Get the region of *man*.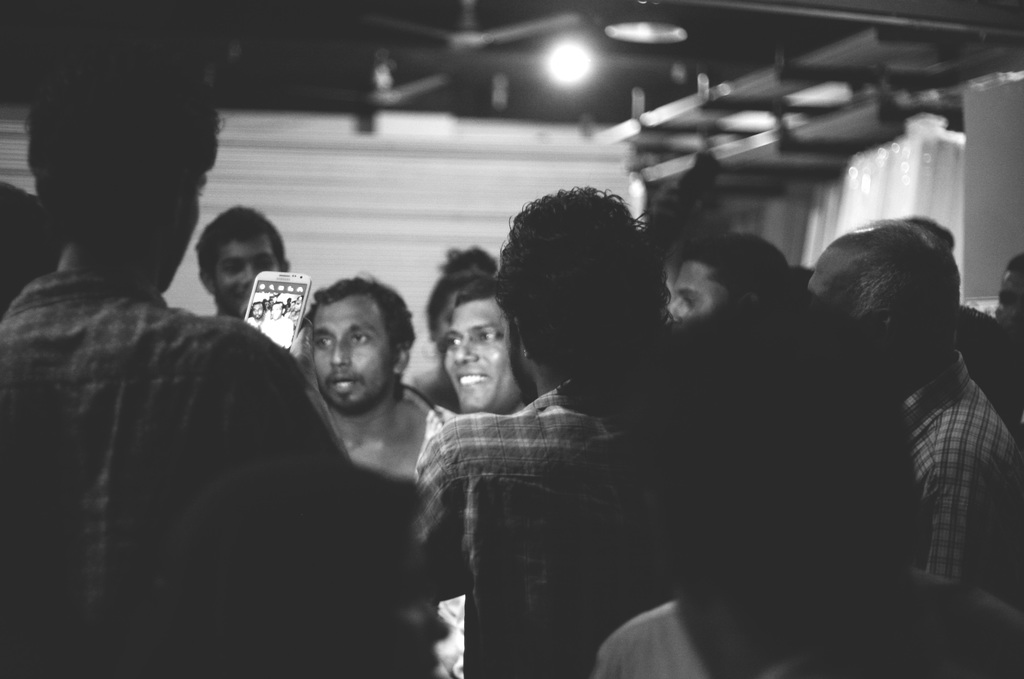
left=413, top=181, right=771, bottom=678.
